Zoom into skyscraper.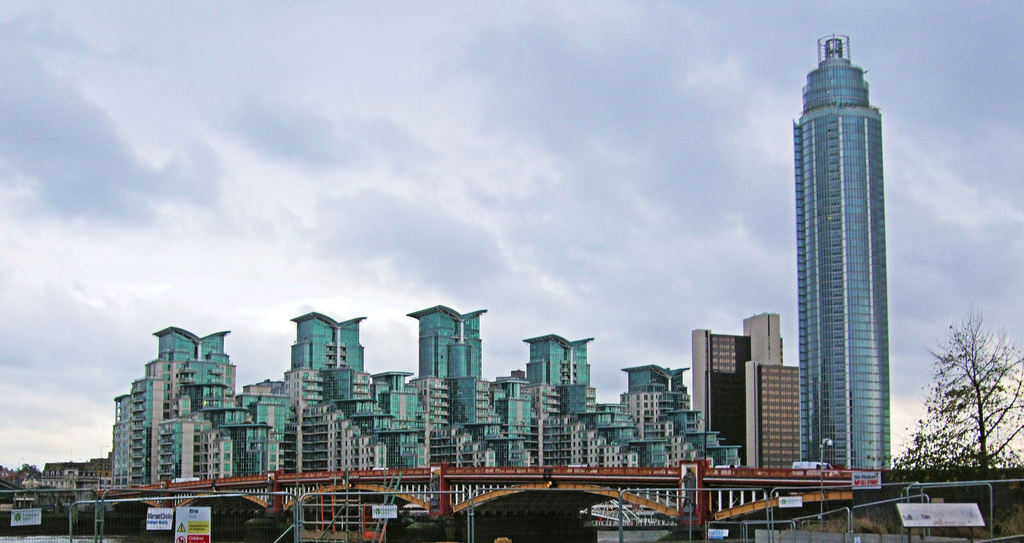
Zoom target: {"x1": 796, "y1": 35, "x2": 892, "y2": 463}.
